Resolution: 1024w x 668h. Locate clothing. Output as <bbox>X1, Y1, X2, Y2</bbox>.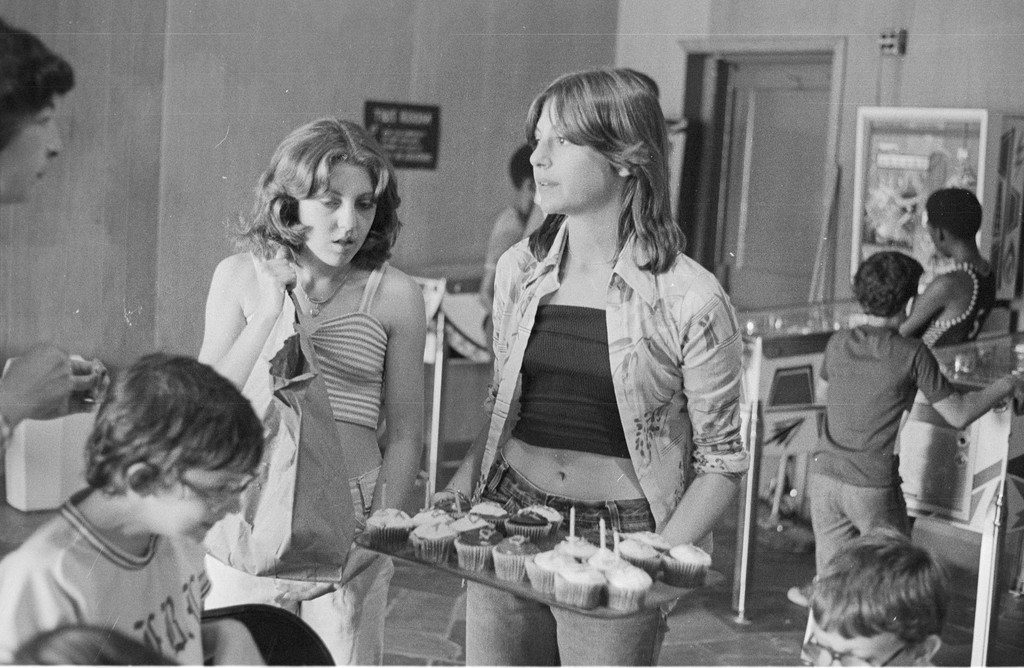
<bbox>913, 260, 996, 343</bbox>.
